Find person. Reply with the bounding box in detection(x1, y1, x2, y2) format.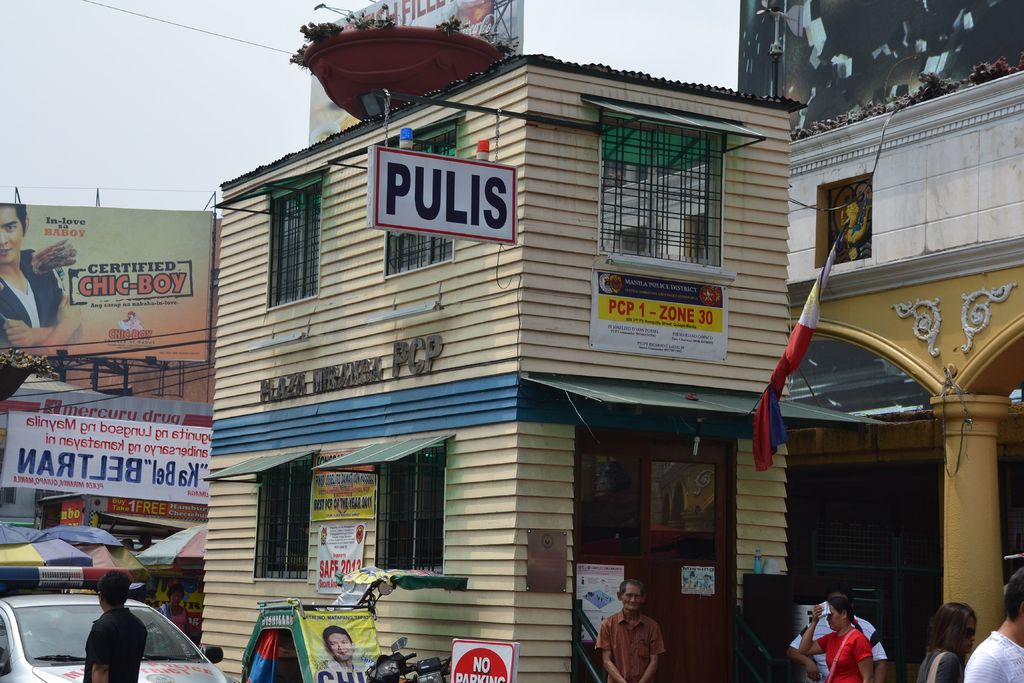
detection(785, 592, 888, 682).
